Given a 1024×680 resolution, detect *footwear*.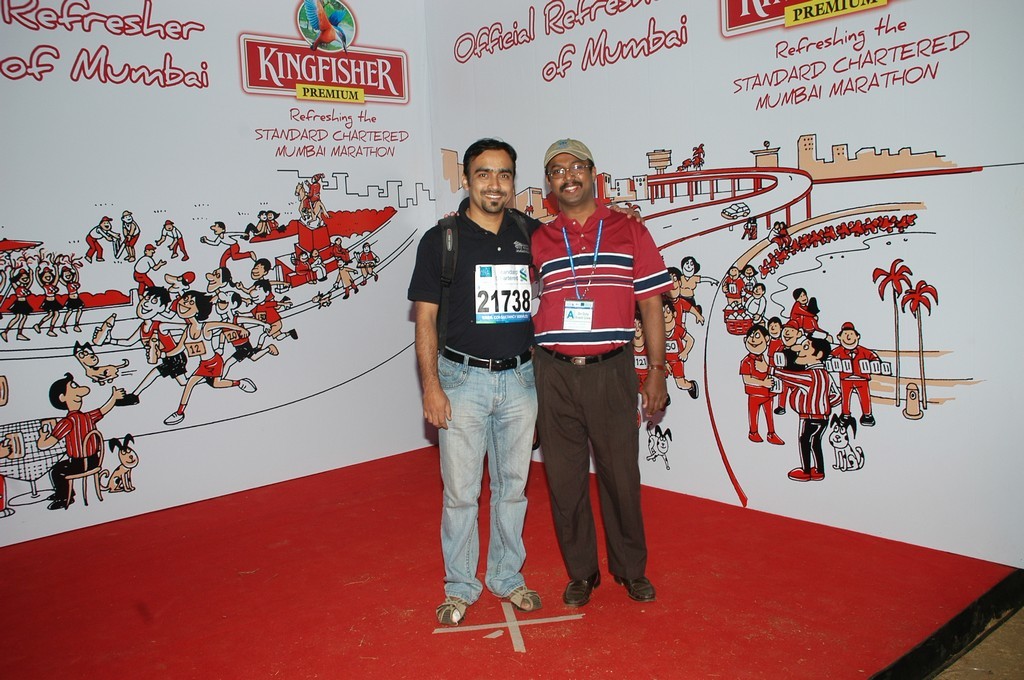
crop(499, 585, 545, 617).
